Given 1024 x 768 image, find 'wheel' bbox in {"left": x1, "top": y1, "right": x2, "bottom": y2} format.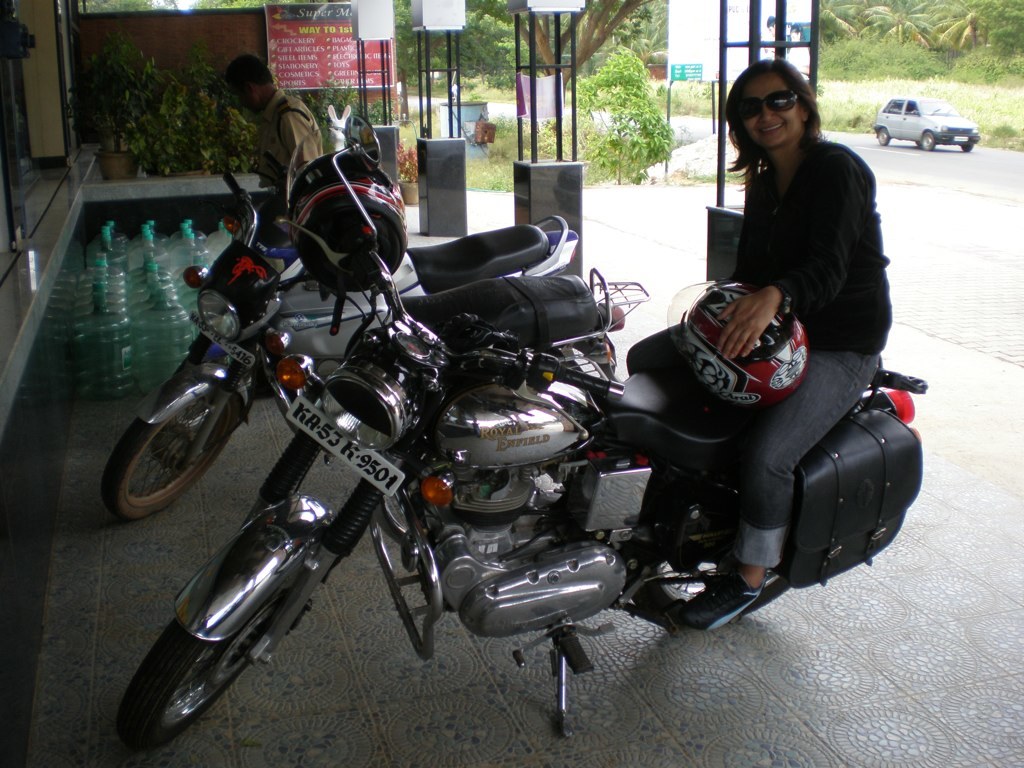
{"left": 101, "top": 420, "right": 233, "bottom": 513}.
